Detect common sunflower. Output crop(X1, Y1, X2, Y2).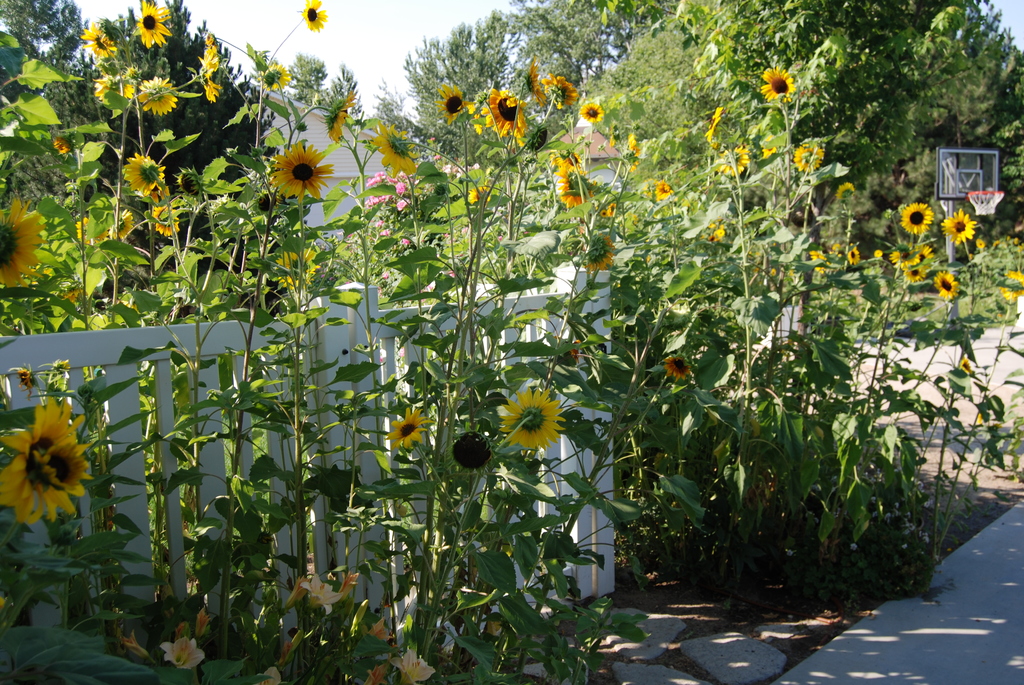
crop(268, 142, 333, 203).
